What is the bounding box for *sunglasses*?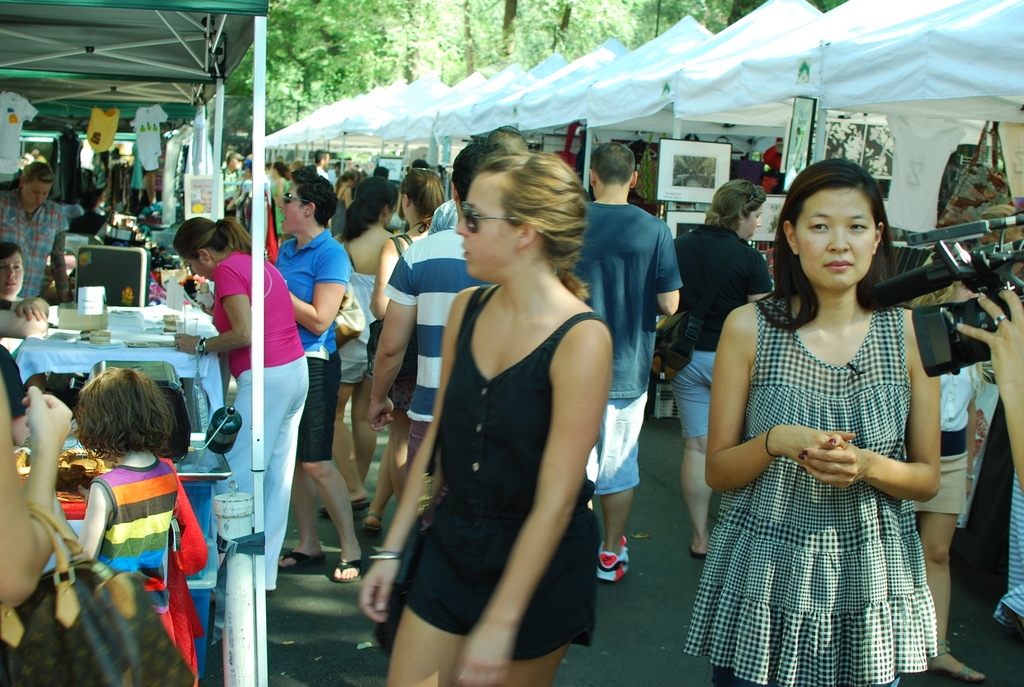
283,192,311,203.
